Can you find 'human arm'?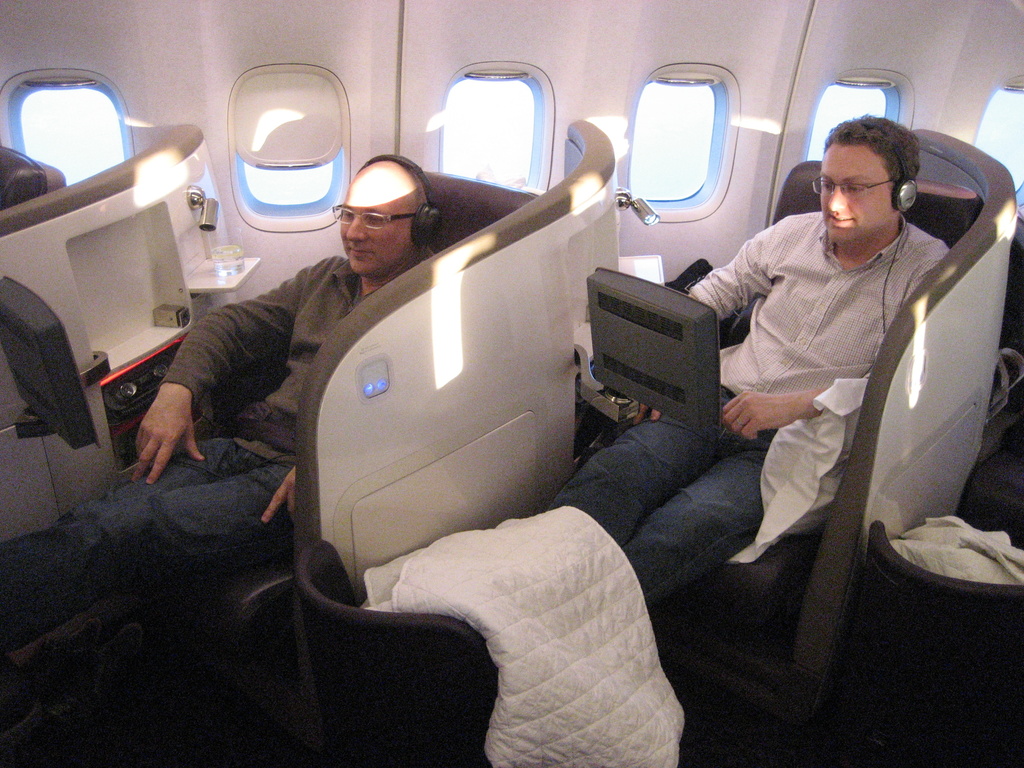
Yes, bounding box: [632,209,812,415].
